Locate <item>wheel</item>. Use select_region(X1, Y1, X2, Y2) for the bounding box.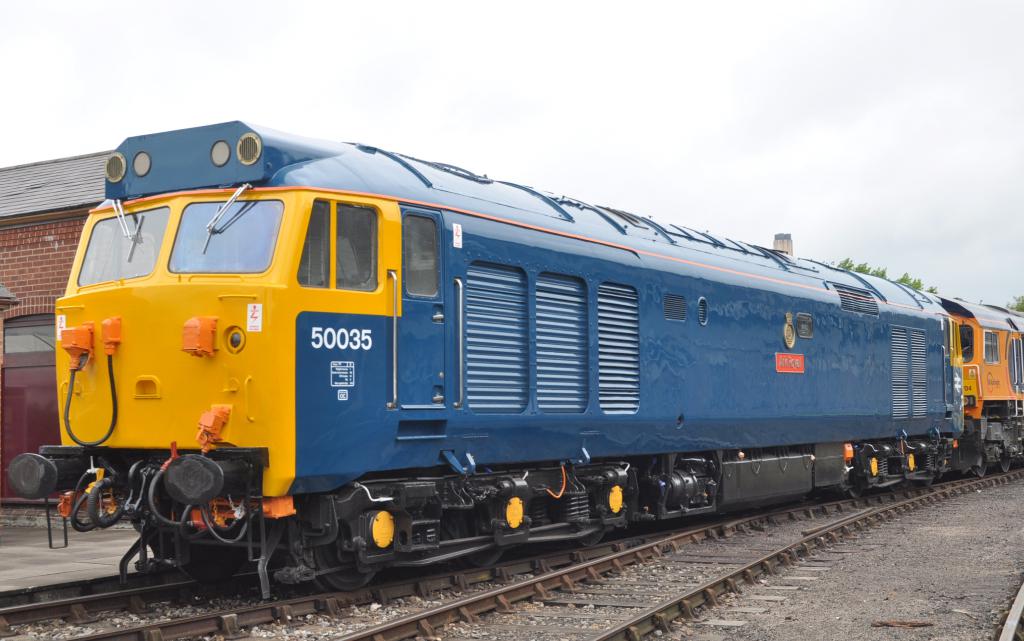
select_region(973, 461, 988, 478).
